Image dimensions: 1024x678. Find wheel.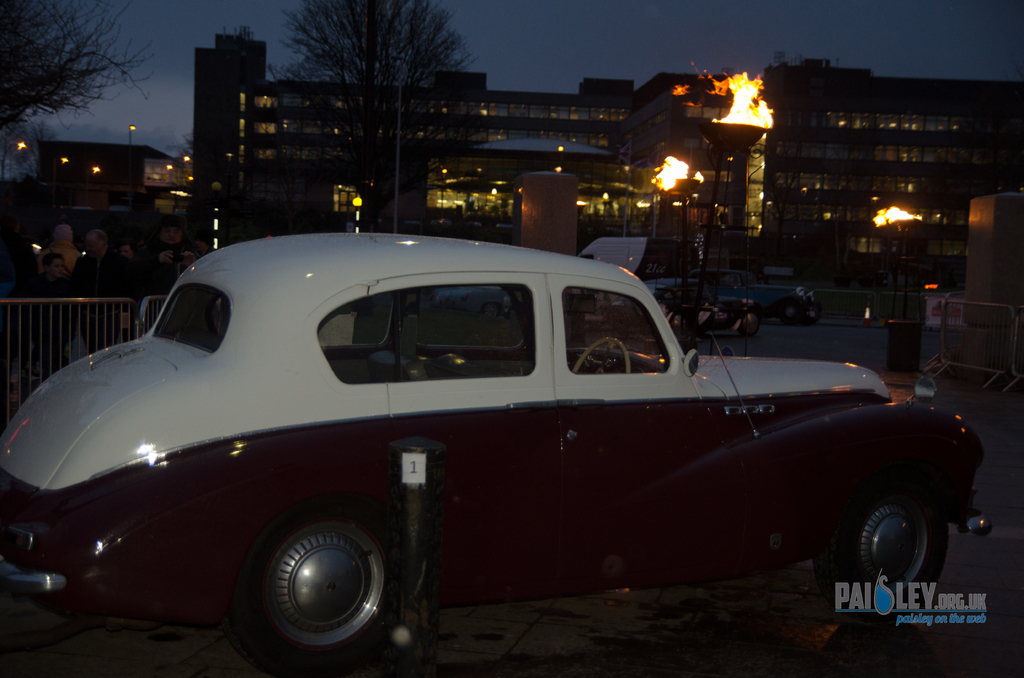
[left=227, top=518, right=392, bottom=645].
